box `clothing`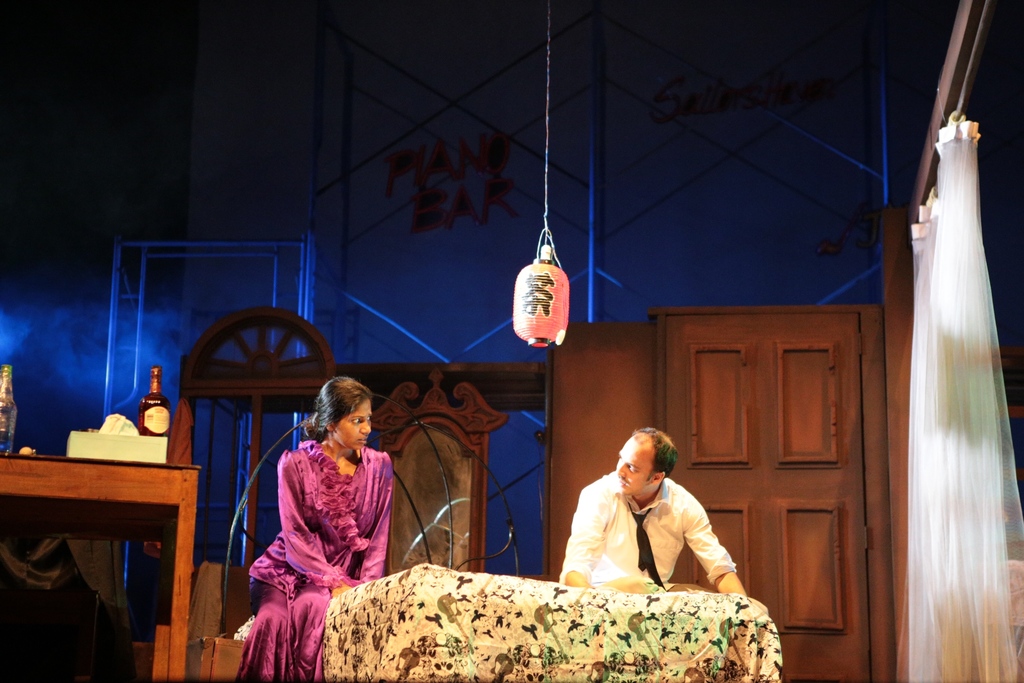
(571, 475, 751, 602)
